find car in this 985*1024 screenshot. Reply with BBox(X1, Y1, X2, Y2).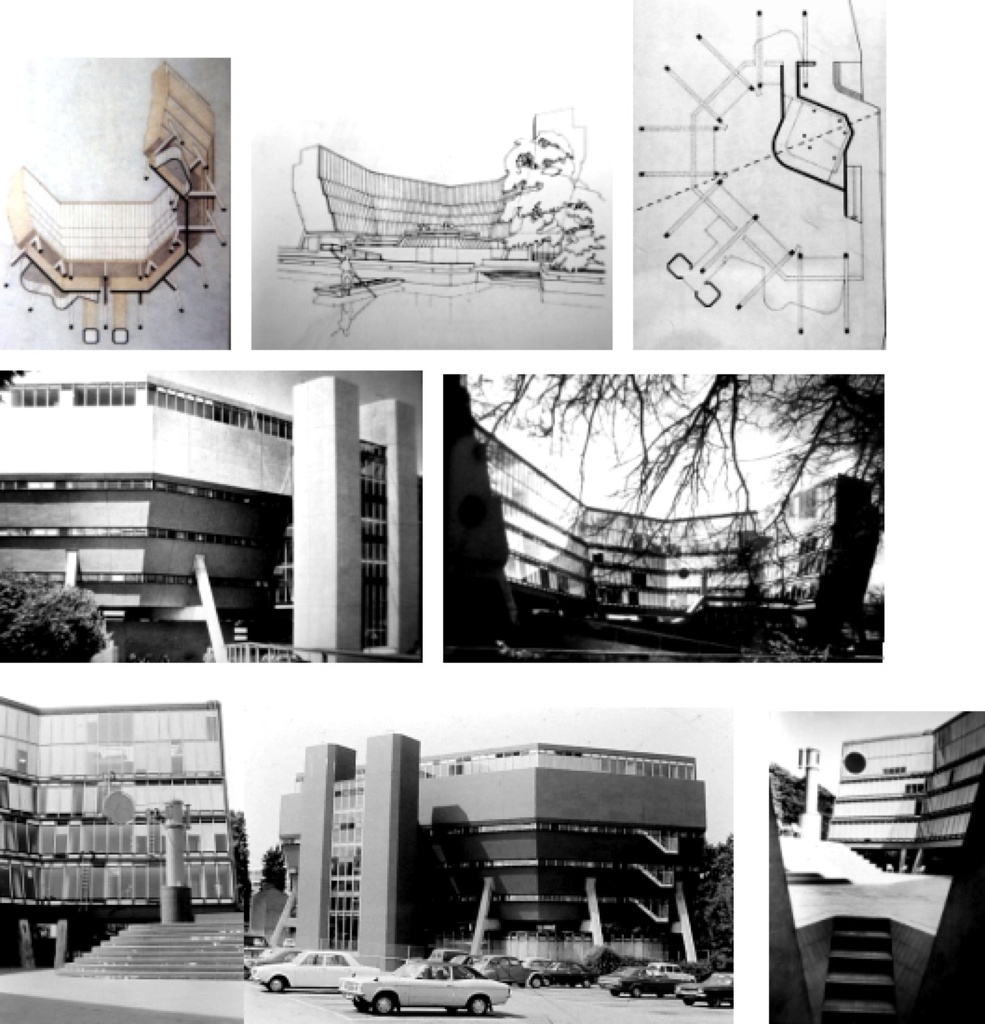
BBox(342, 950, 509, 1013).
